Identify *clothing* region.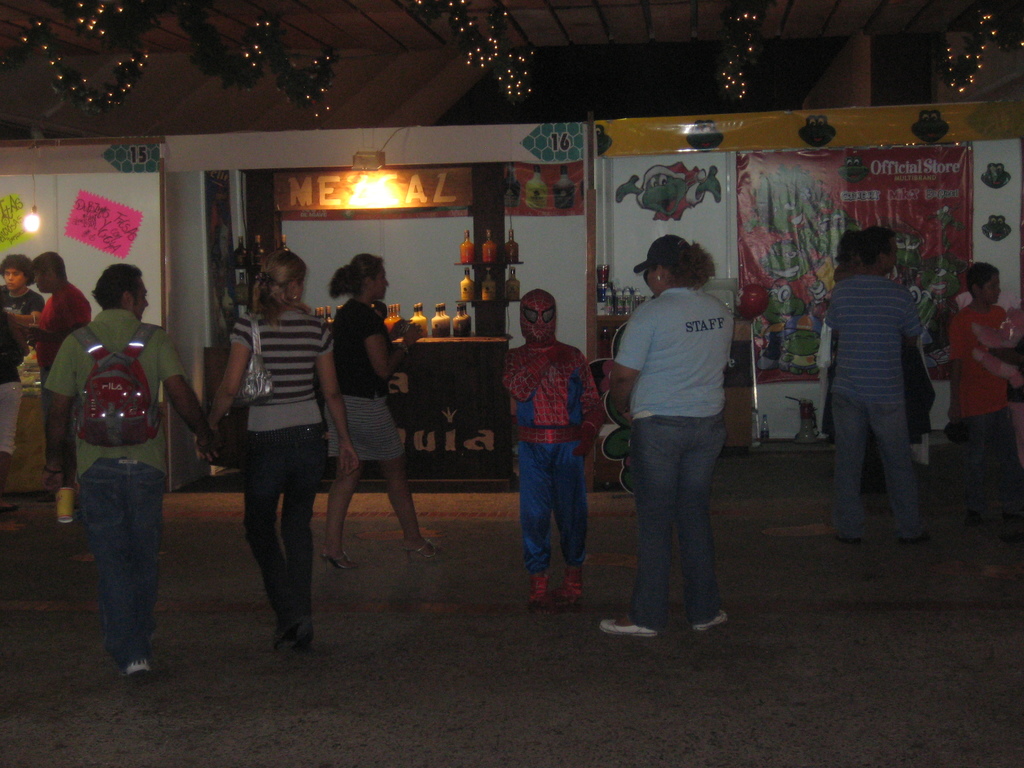
Region: left=610, top=287, right=736, bottom=606.
